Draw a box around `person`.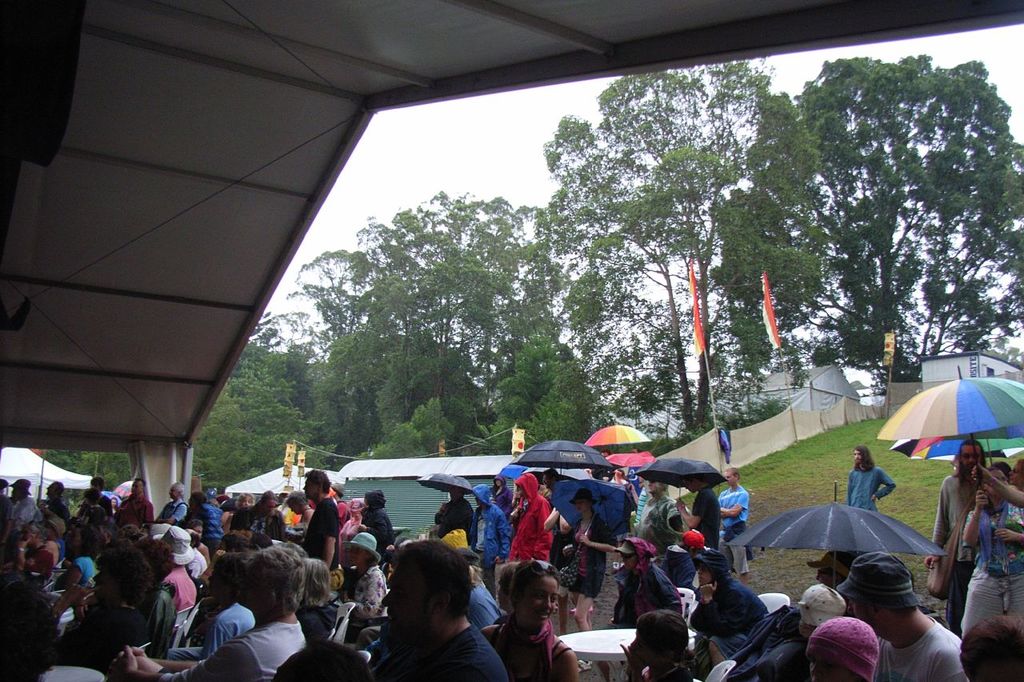
bbox=[114, 478, 154, 528].
